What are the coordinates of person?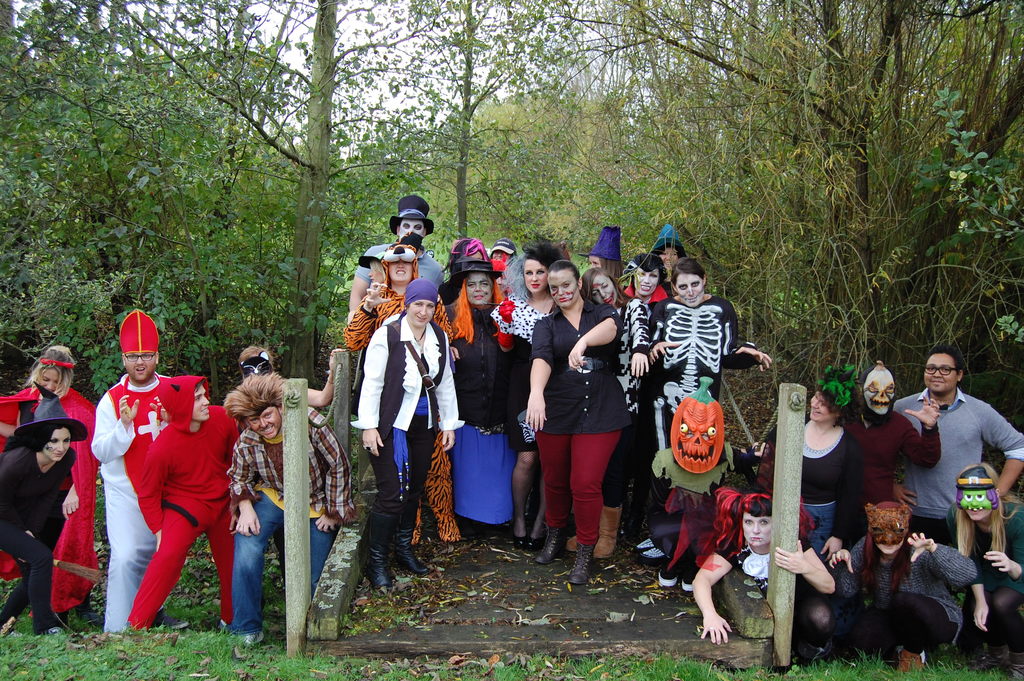
[581,256,628,392].
